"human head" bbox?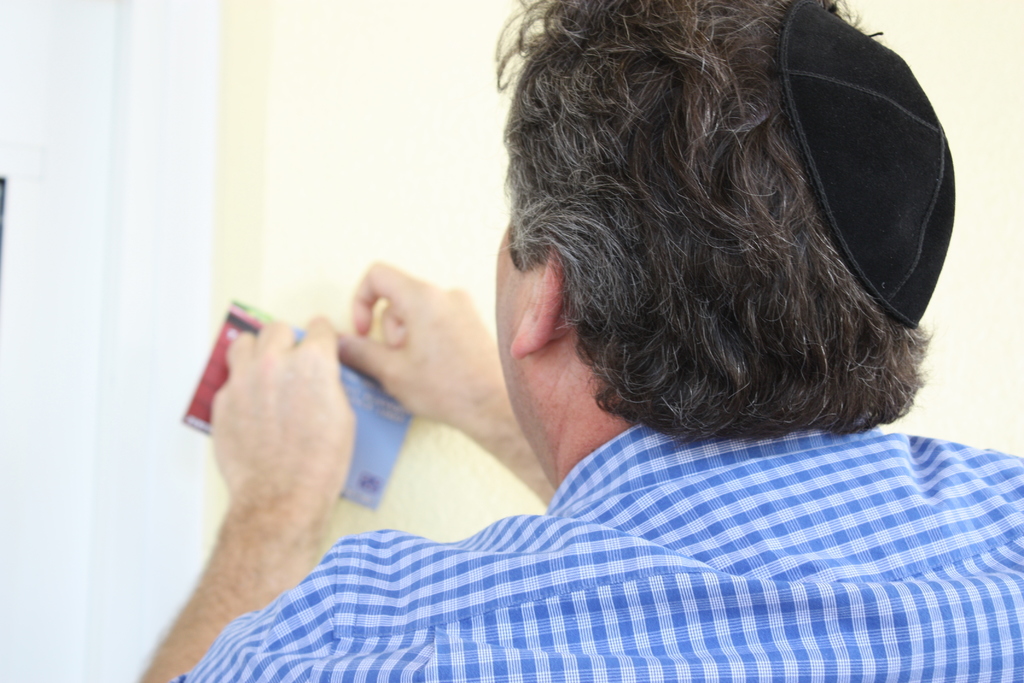
459, 4, 961, 492
